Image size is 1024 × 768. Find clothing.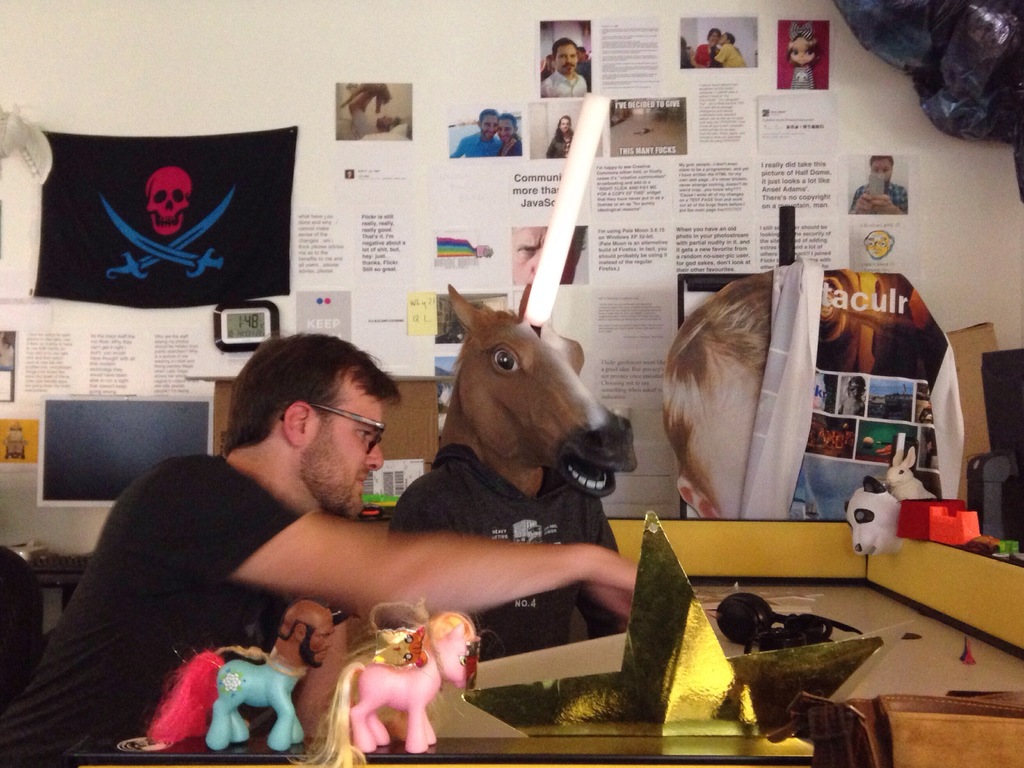
(693, 44, 723, 70).
